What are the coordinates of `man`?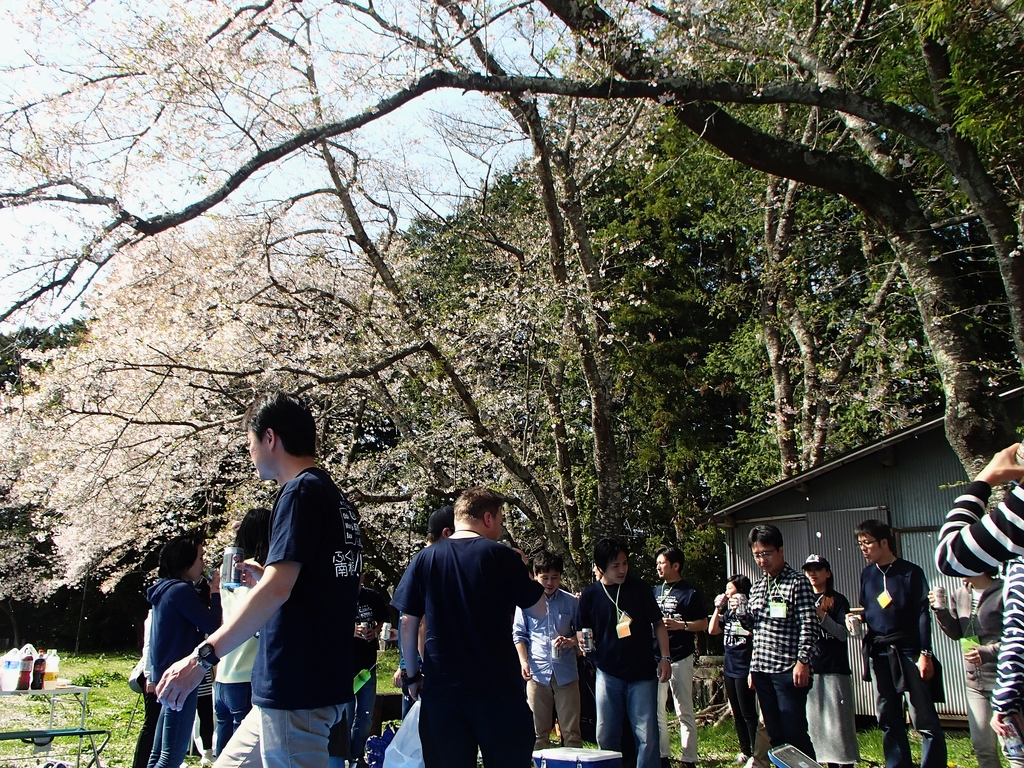
bbox=[514, 553, 583, 750].
